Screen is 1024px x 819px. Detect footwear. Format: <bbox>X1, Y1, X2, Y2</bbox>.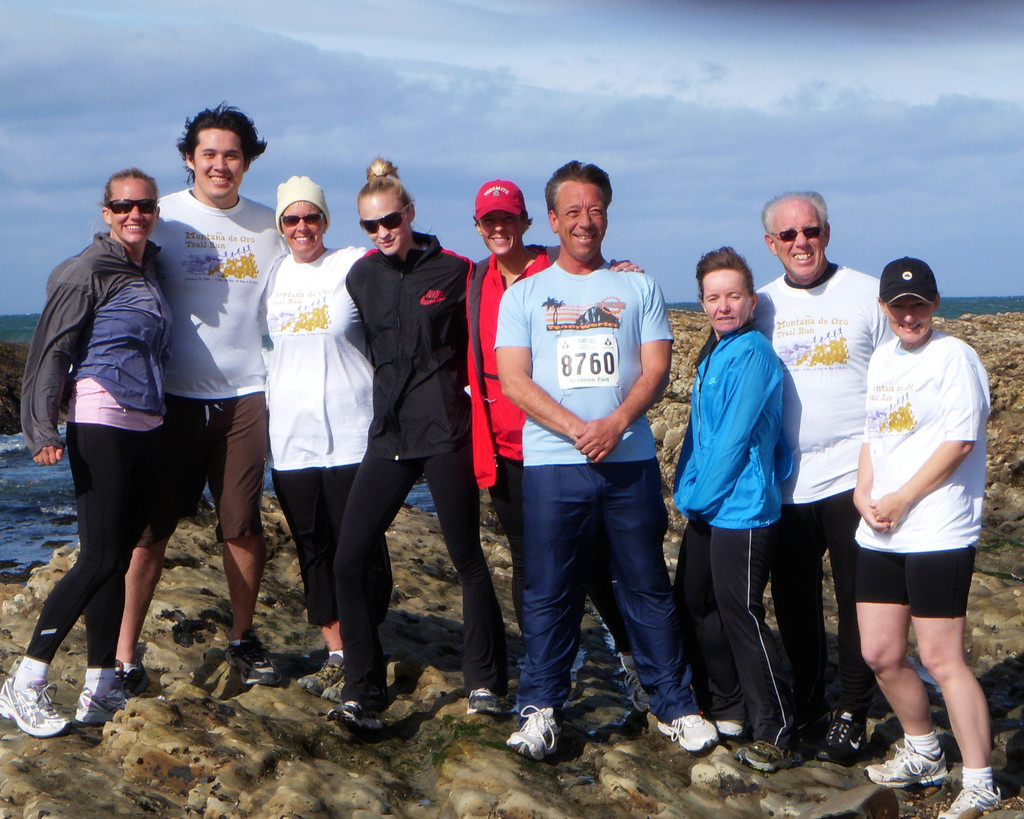
<bbox>721, 732, 780, 778</bbox>.
